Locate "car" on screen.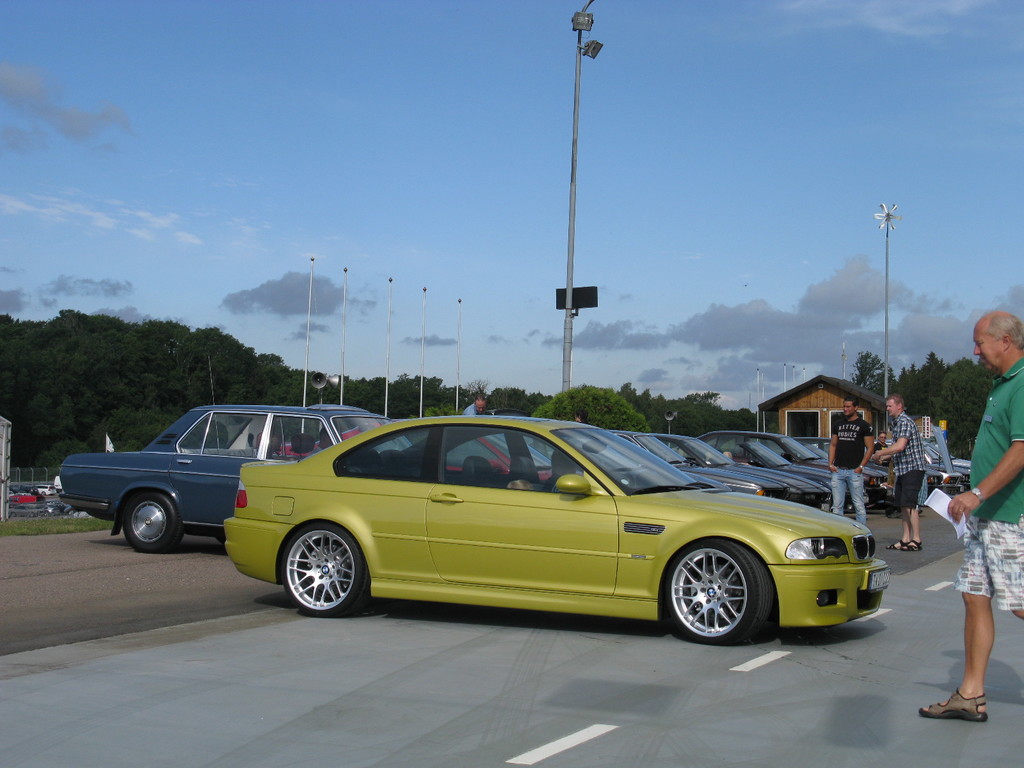
On screen at pyautogui.locateOnScreen(219, 413, 897, 646).
